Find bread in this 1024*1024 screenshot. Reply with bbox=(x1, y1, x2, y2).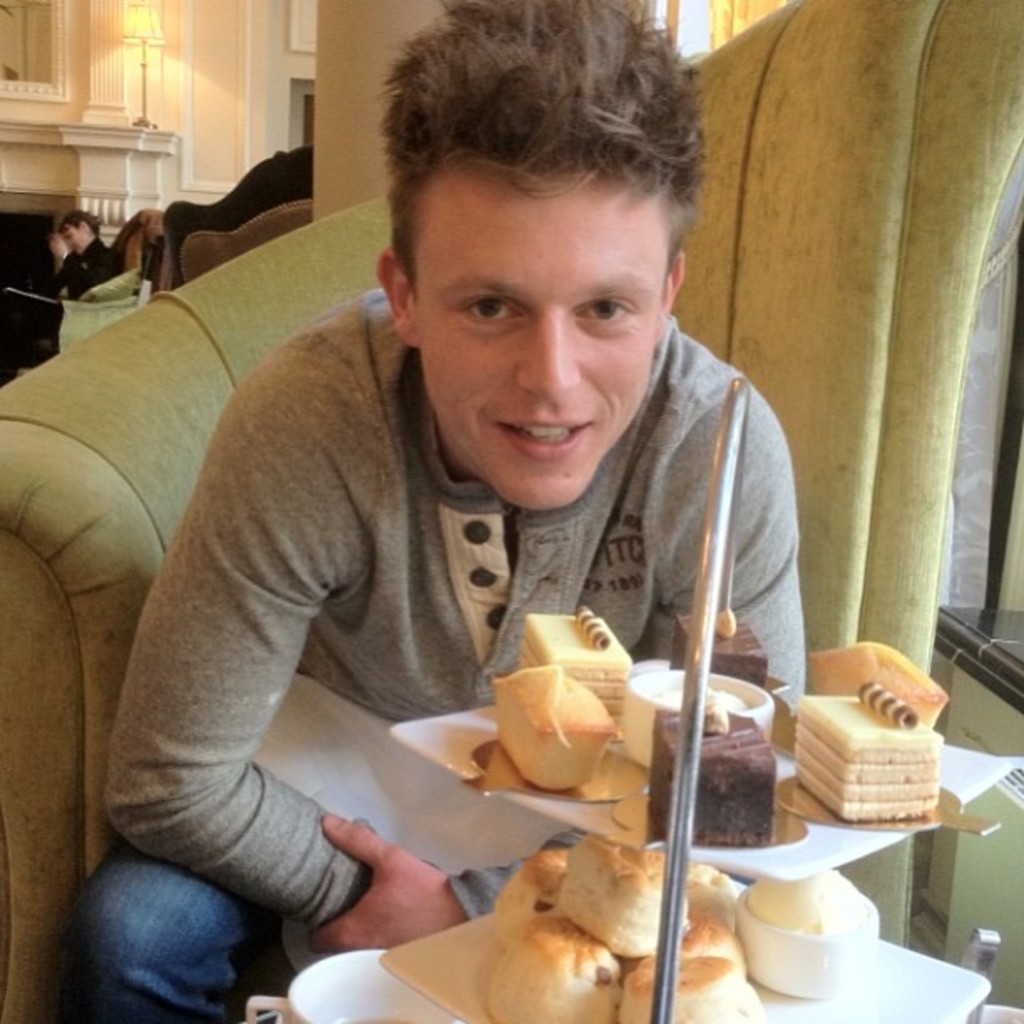
bbox=(646, 714, 773, 845).
